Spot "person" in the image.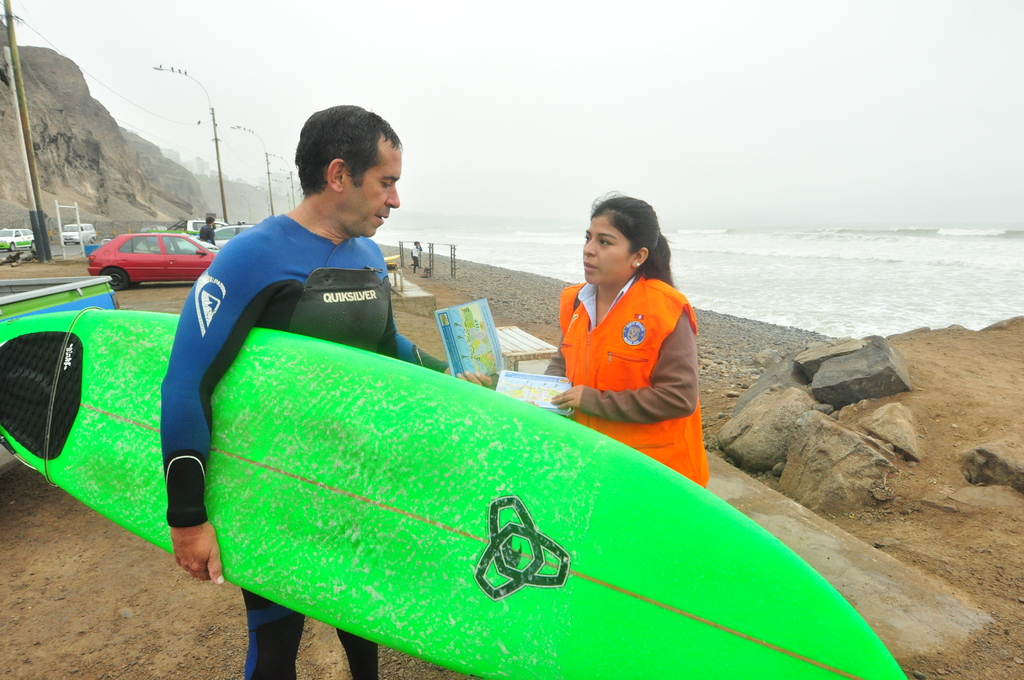
"person" found at bbox(413, 240, 419, 273).
